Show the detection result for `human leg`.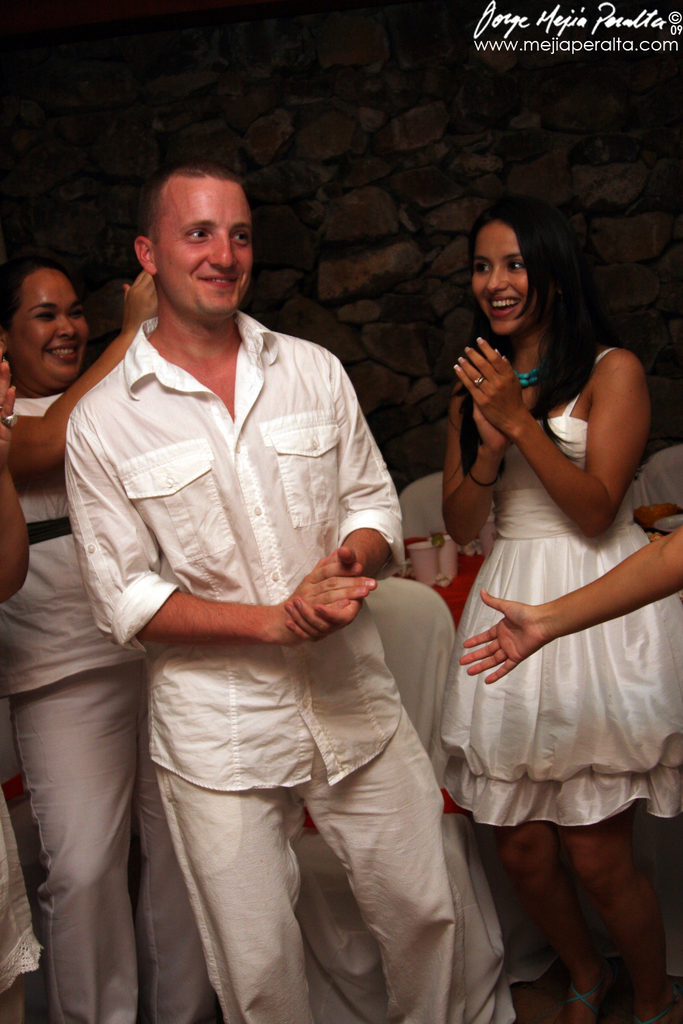
l=307, t=700, r=471, b=1023.
